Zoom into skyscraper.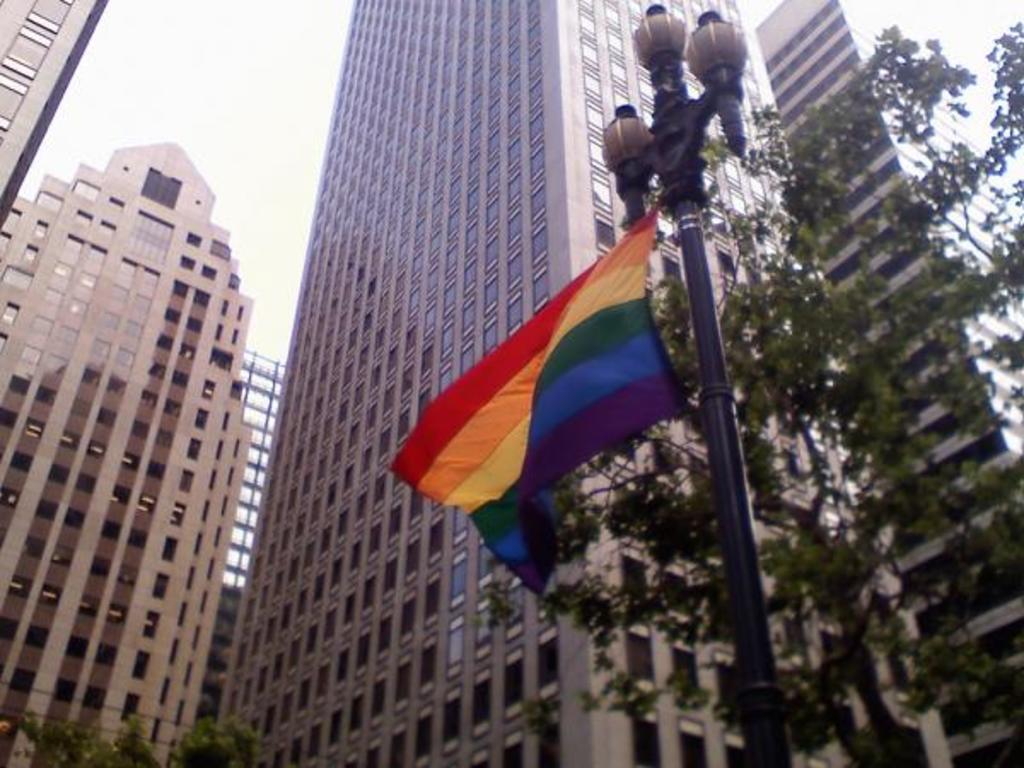
Zoom target: 0, 138, 253, 766.
